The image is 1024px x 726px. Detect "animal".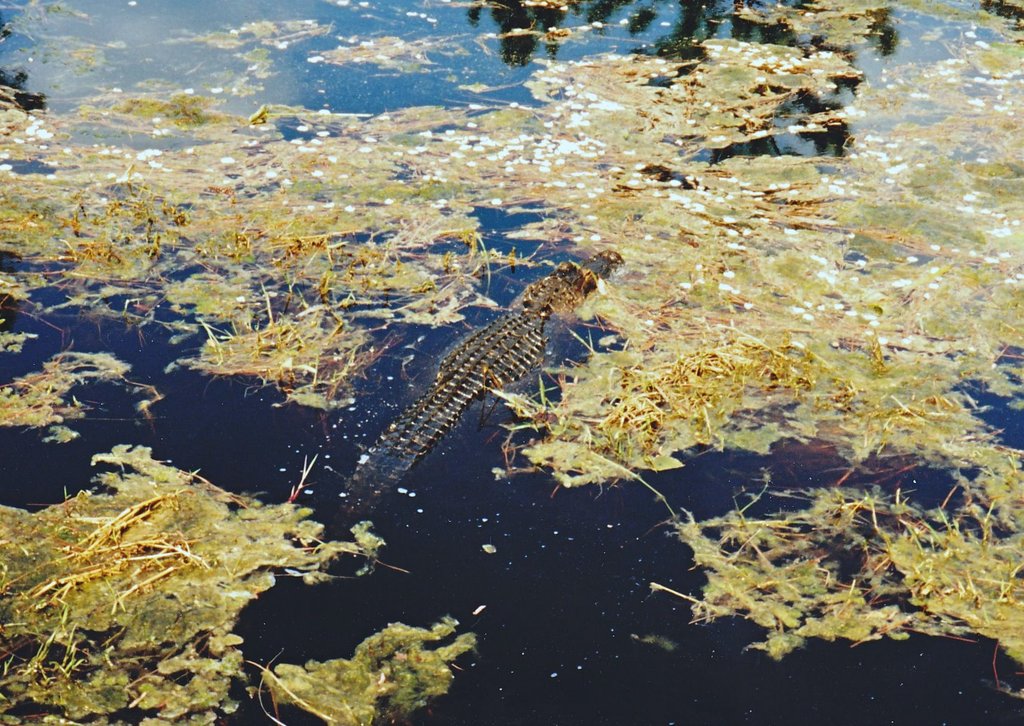
Detection: box=[288, 259, 632, 536].
